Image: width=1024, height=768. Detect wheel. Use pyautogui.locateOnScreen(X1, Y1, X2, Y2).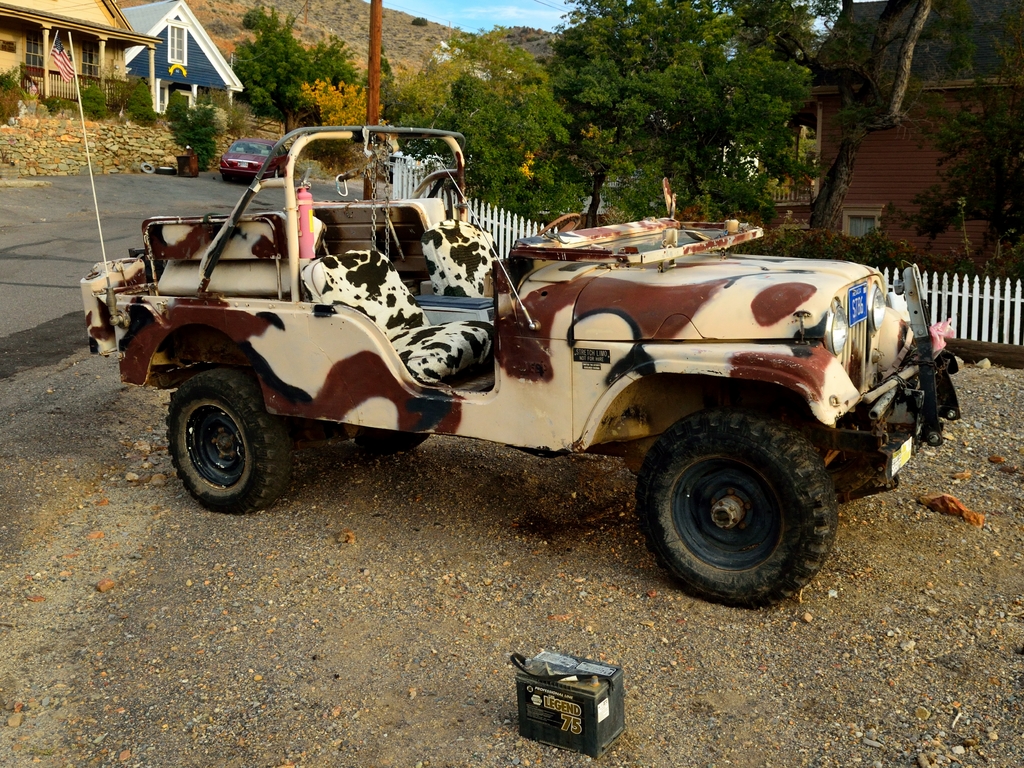
pyautogui.locateOnScreen(273, 166, 279, 179).
